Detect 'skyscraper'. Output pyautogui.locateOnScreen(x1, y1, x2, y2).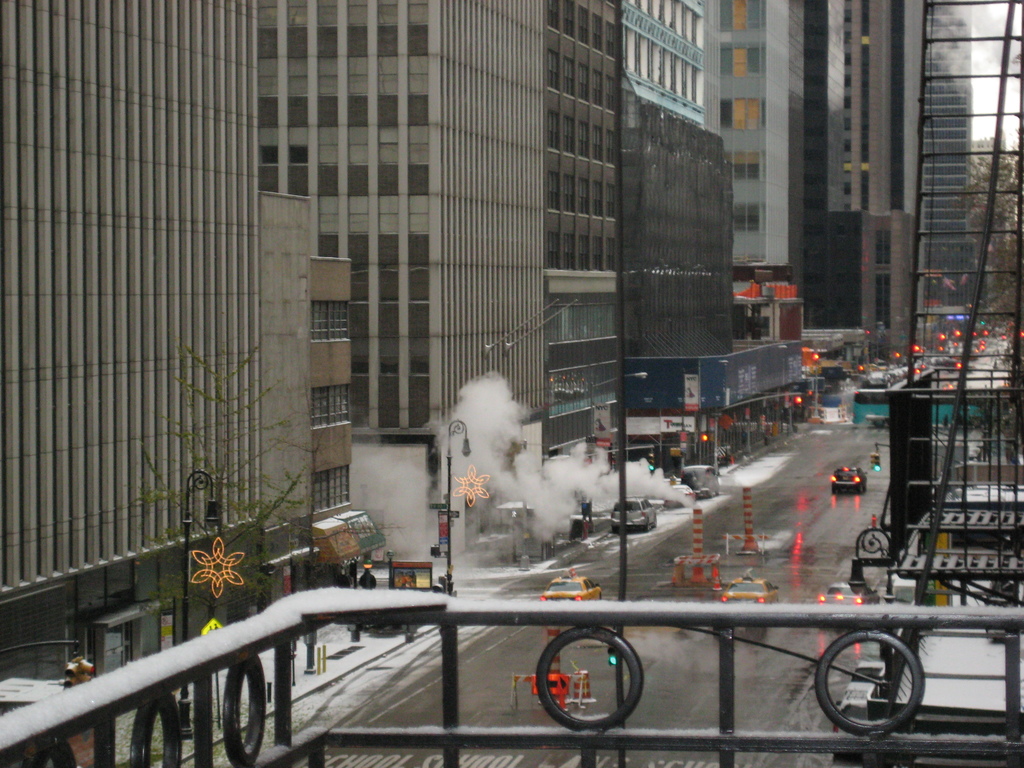
pyautogui.locateOnScreen(258, 0, 546, 492).
